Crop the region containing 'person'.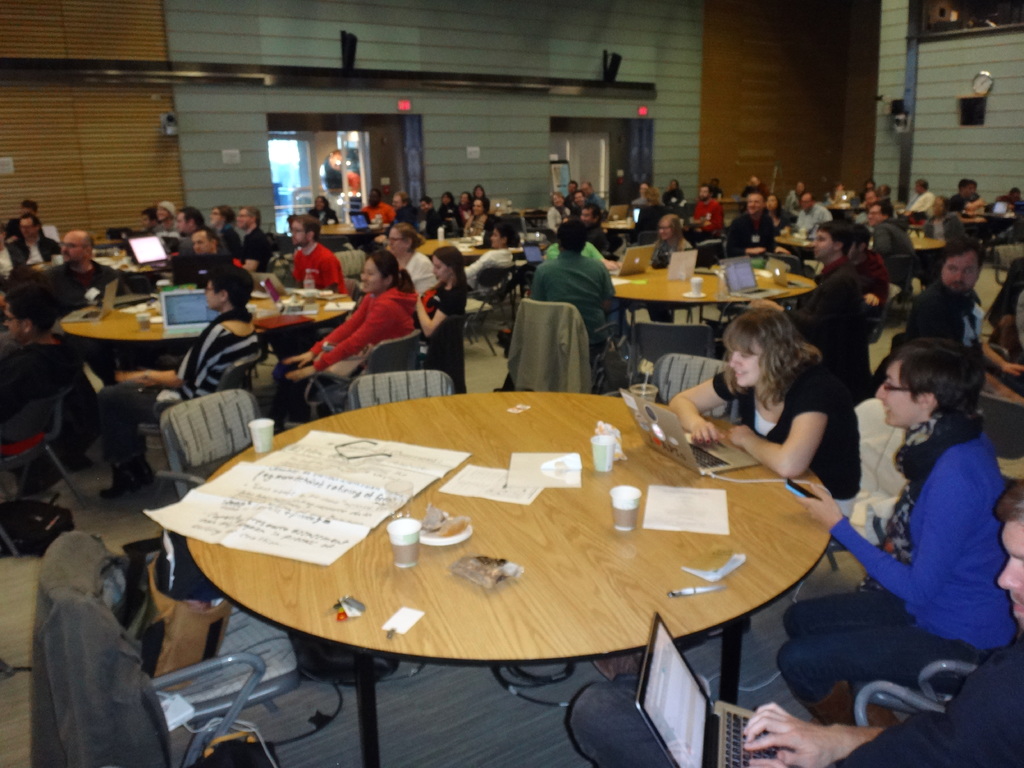
Crop region: 721/182/778/267.
